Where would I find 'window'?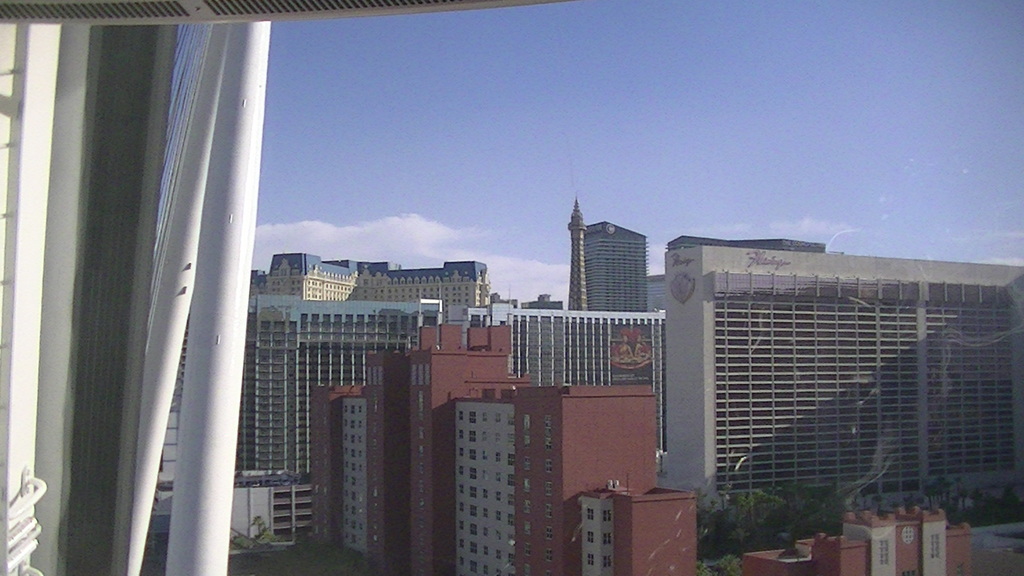
At 505/513/516/529.
